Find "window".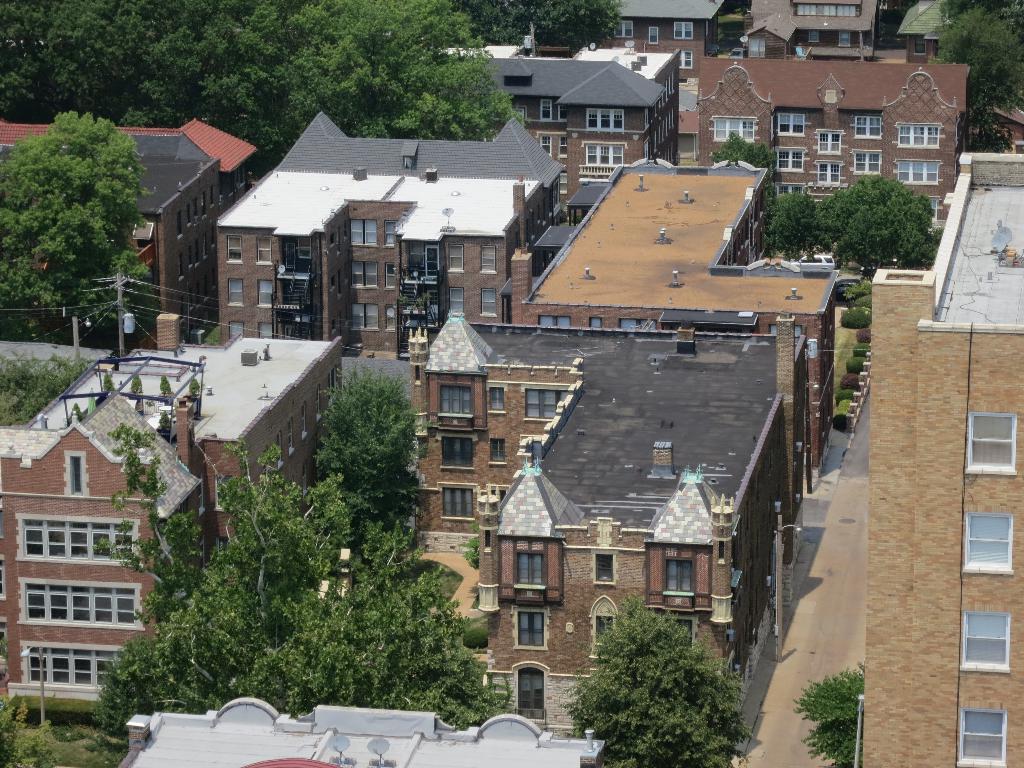
[left=480, top=248, right=497, bottom=271].
